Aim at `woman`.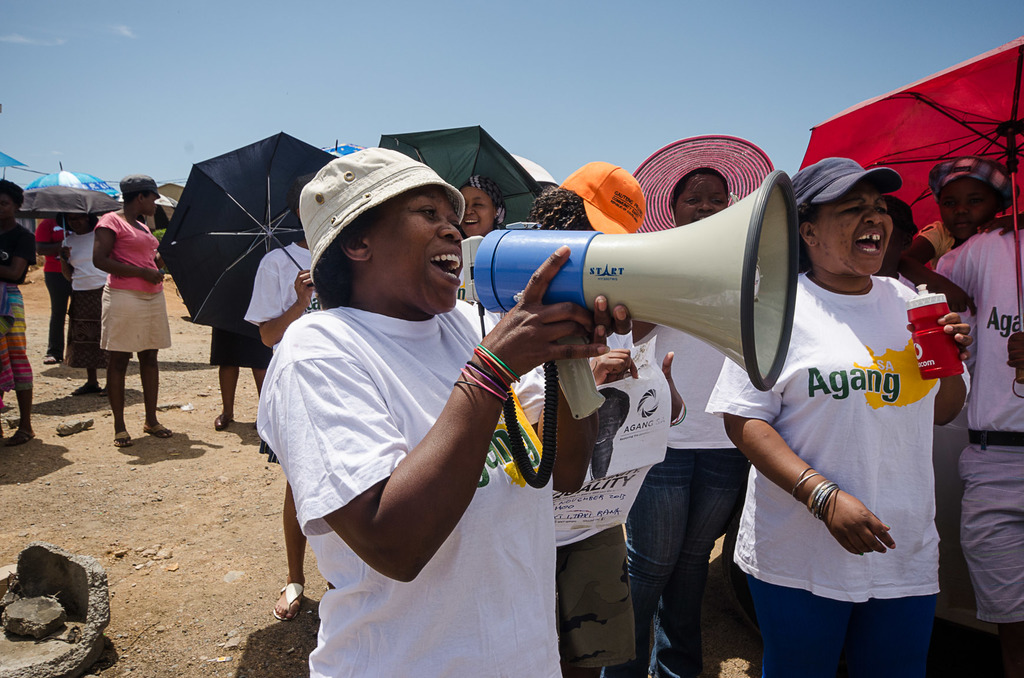
Aimed at <box>75,193,161,442</box>.
